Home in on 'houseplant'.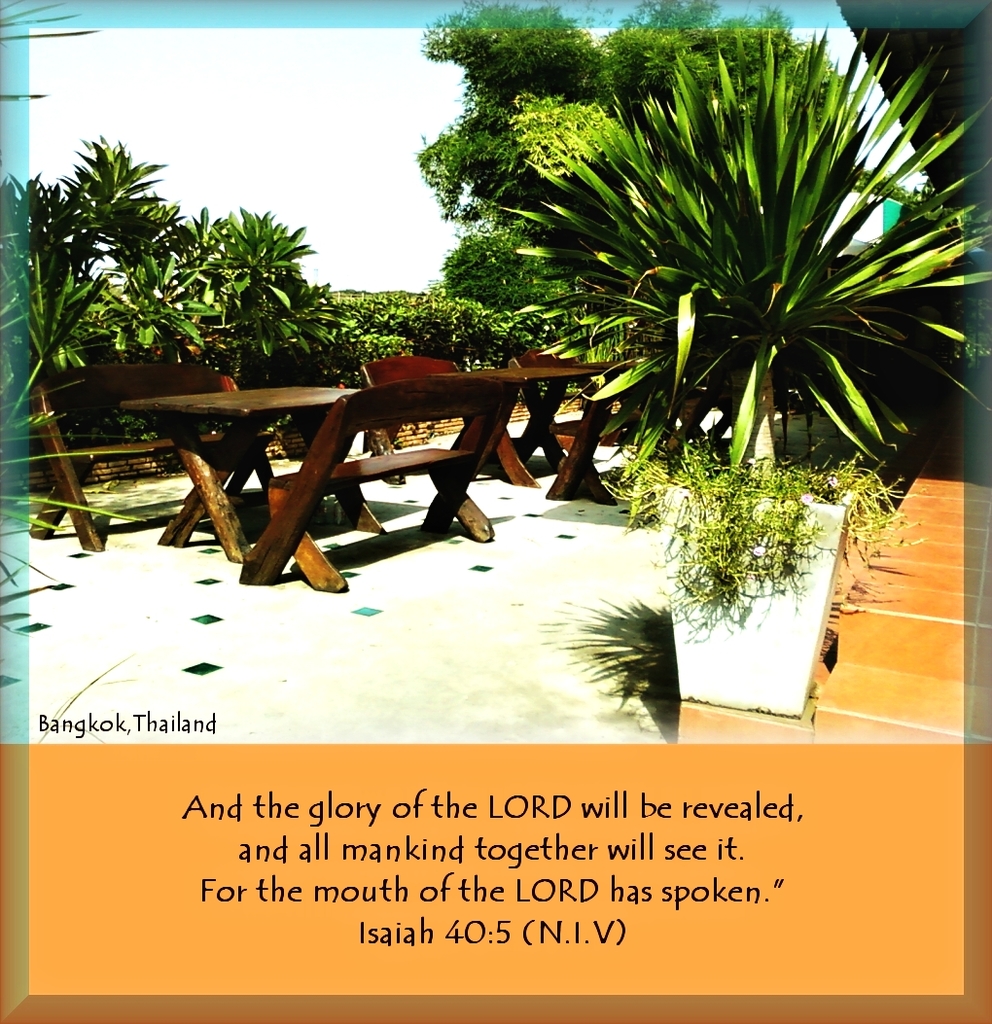
Homed in at (452,61,966,653).
